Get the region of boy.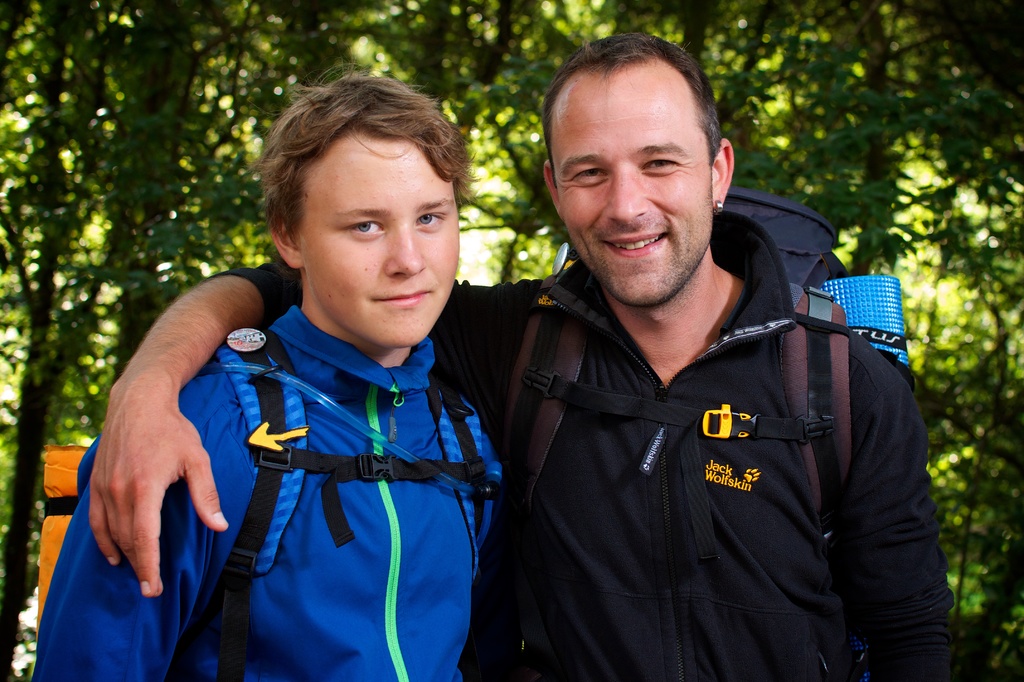
[38, 67, 502, 681].
